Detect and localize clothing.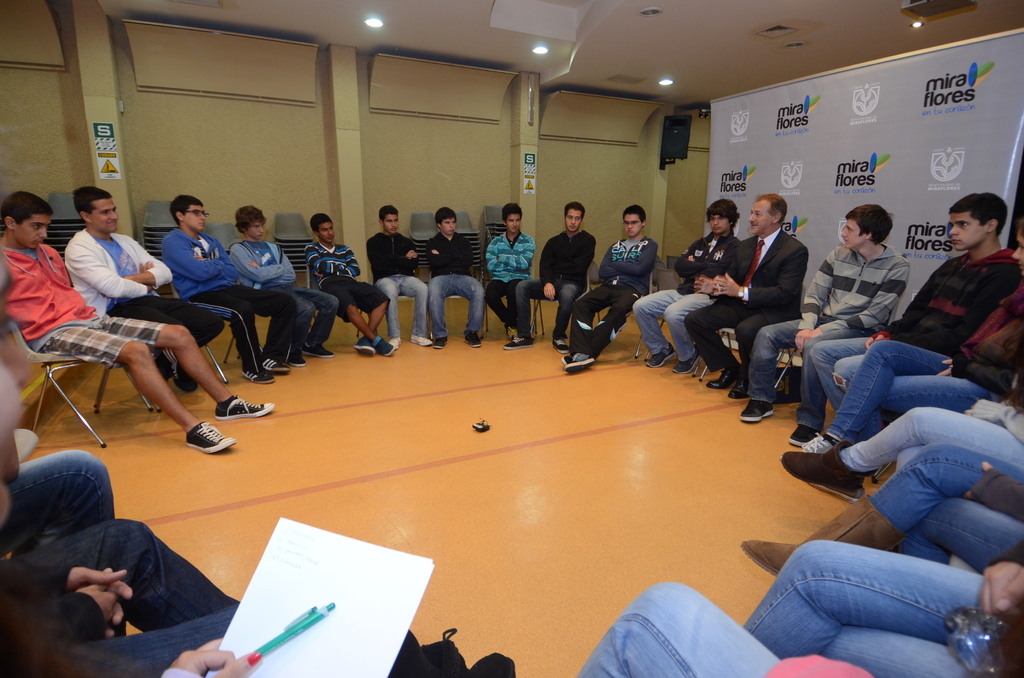
Localized at (left=507, top=225, right=604, bottom=342).
